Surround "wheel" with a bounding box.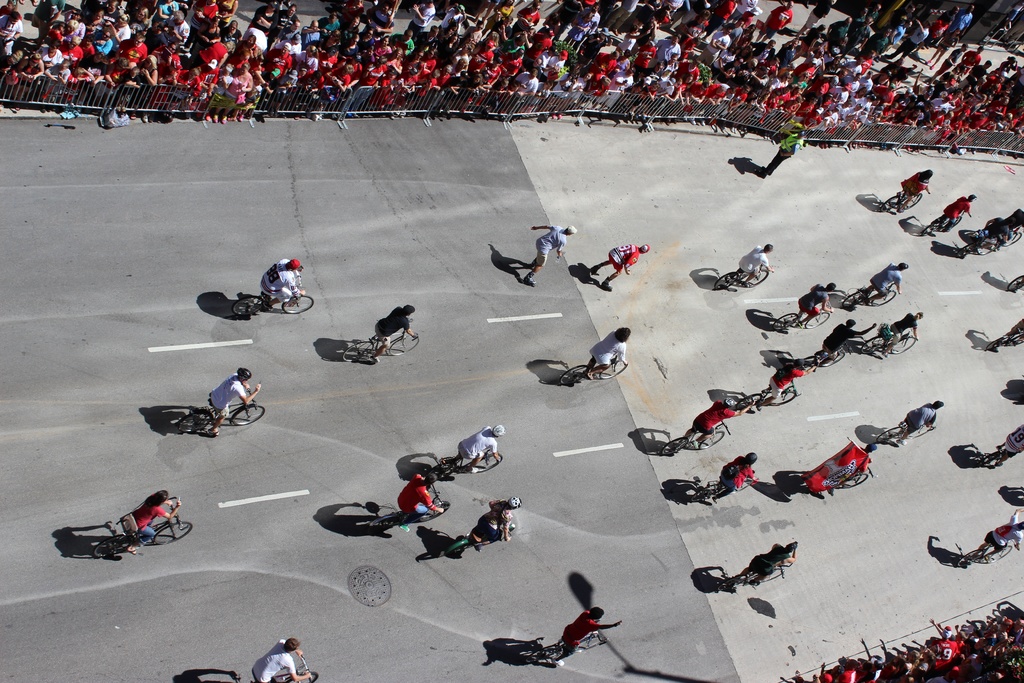
<bbox>280, 294, 318, 317</bbox>.
